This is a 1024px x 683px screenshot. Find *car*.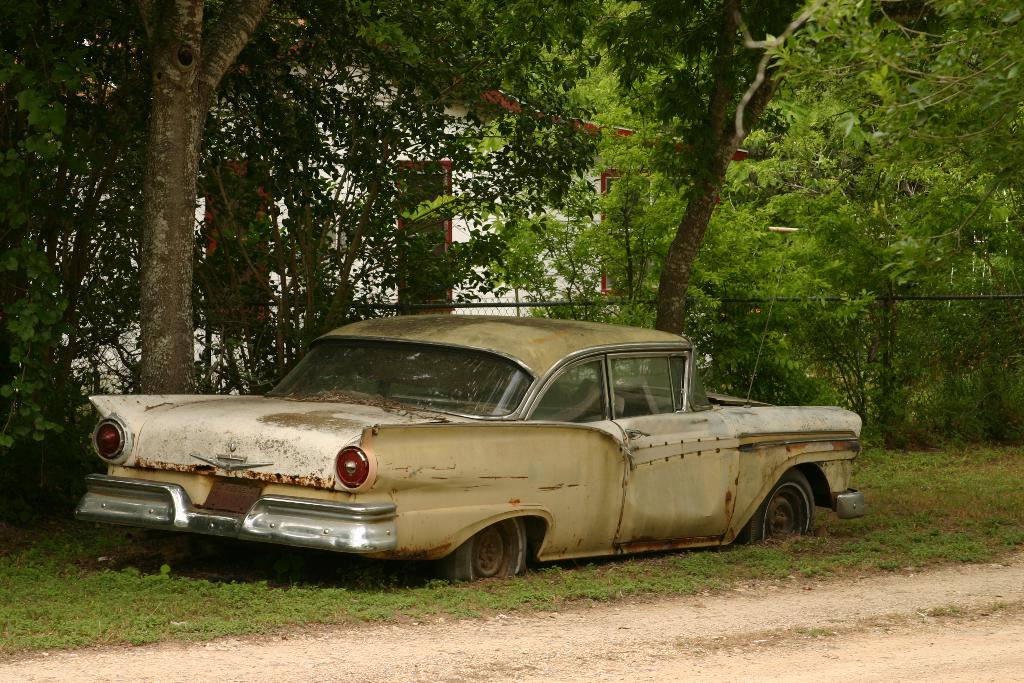
Bounding box: <region>71, 252, 872, 586</region>.
